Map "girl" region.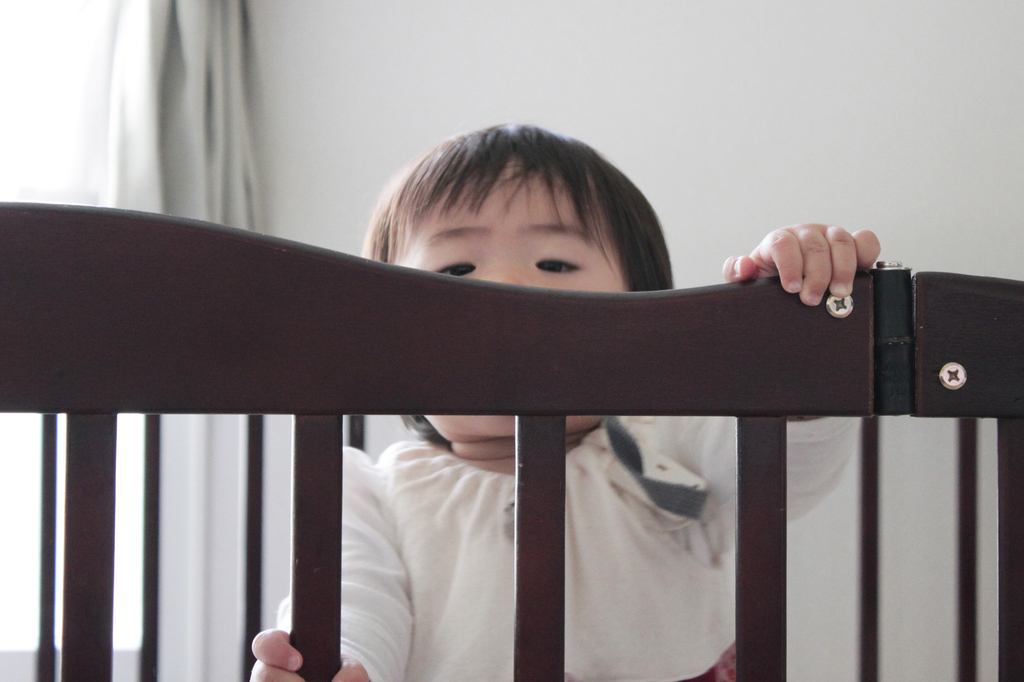
Mapped to (x1=247, y1=125, x2=878, y2=679).
